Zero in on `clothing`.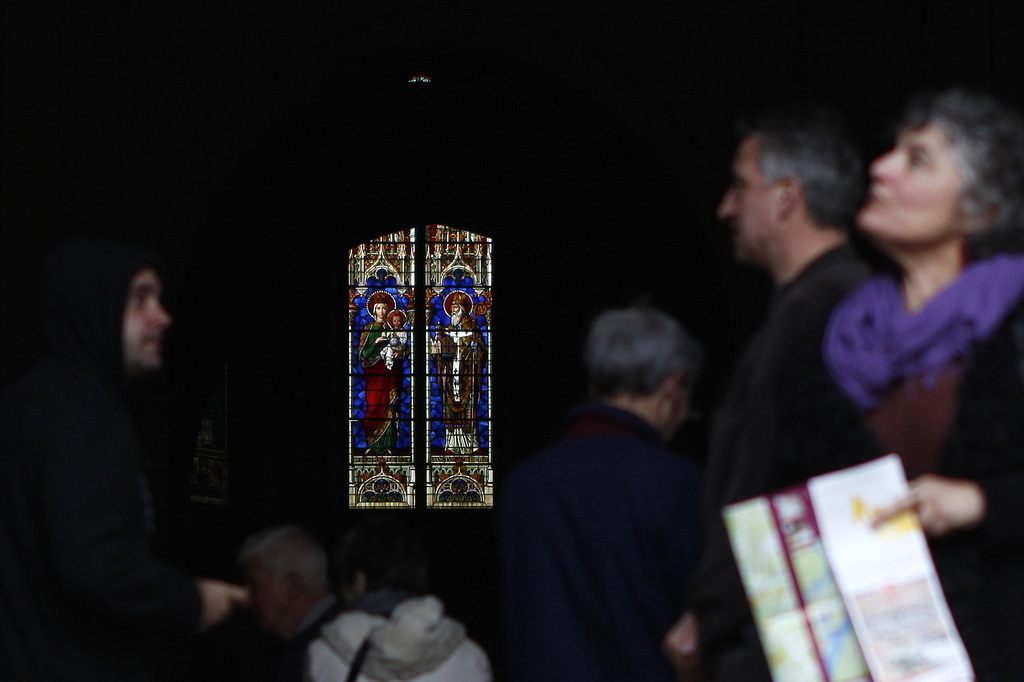
Zeroed in: BBox(700, 263, 899, 681).
